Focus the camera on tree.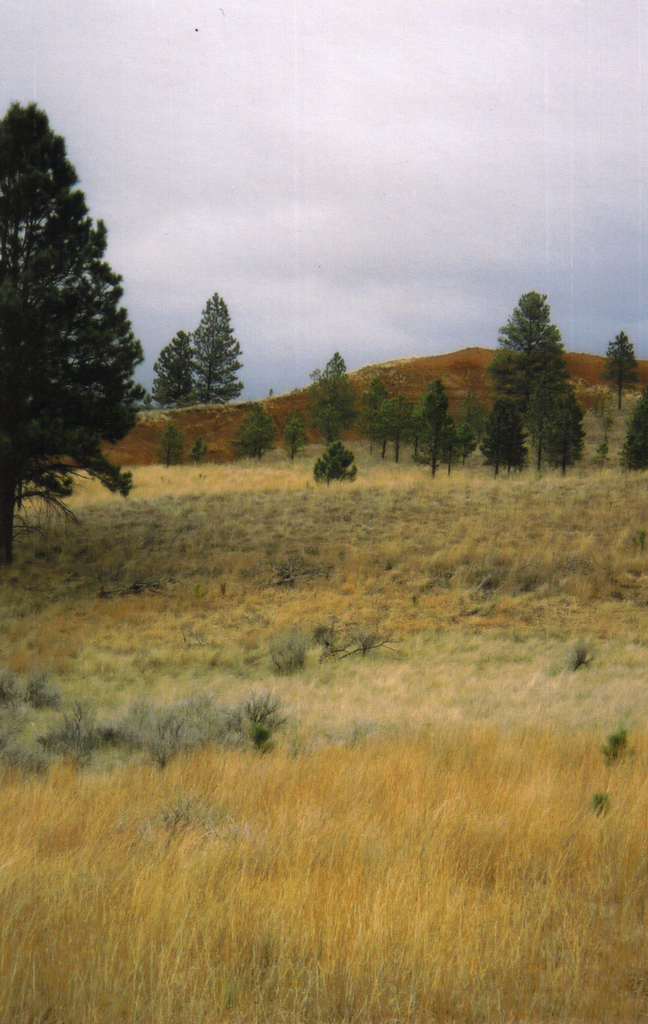
Focus region: <bbox>531, 378, 583, 481</bbox>.
